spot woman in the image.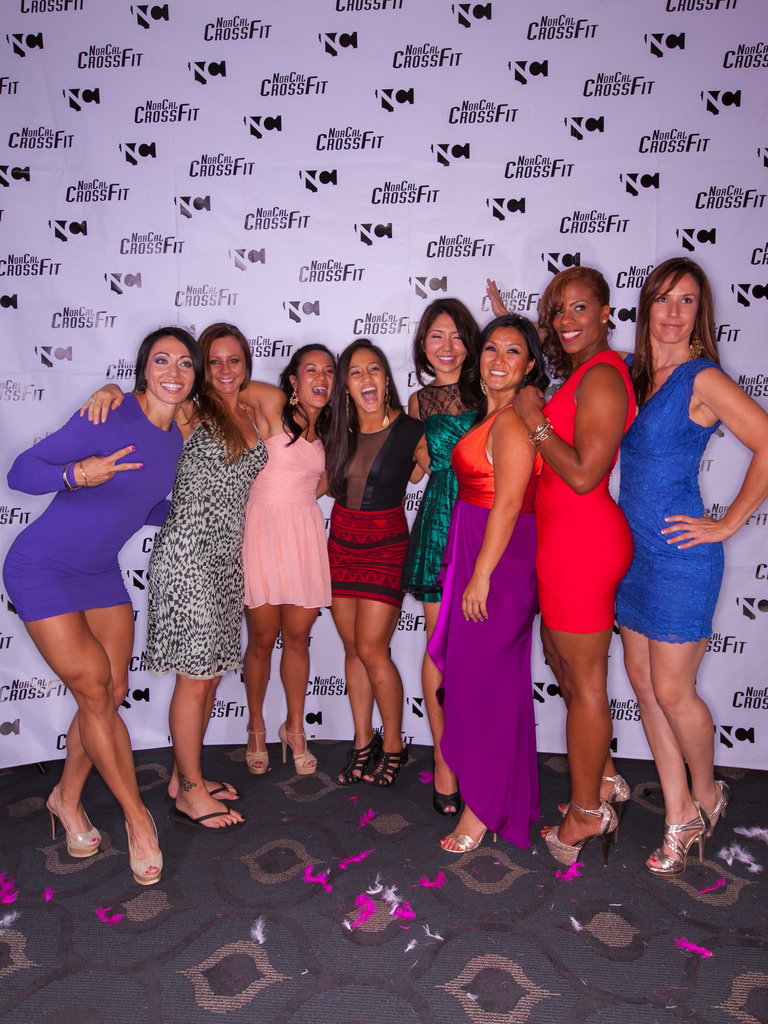
woman found at 614/268/767/845.
